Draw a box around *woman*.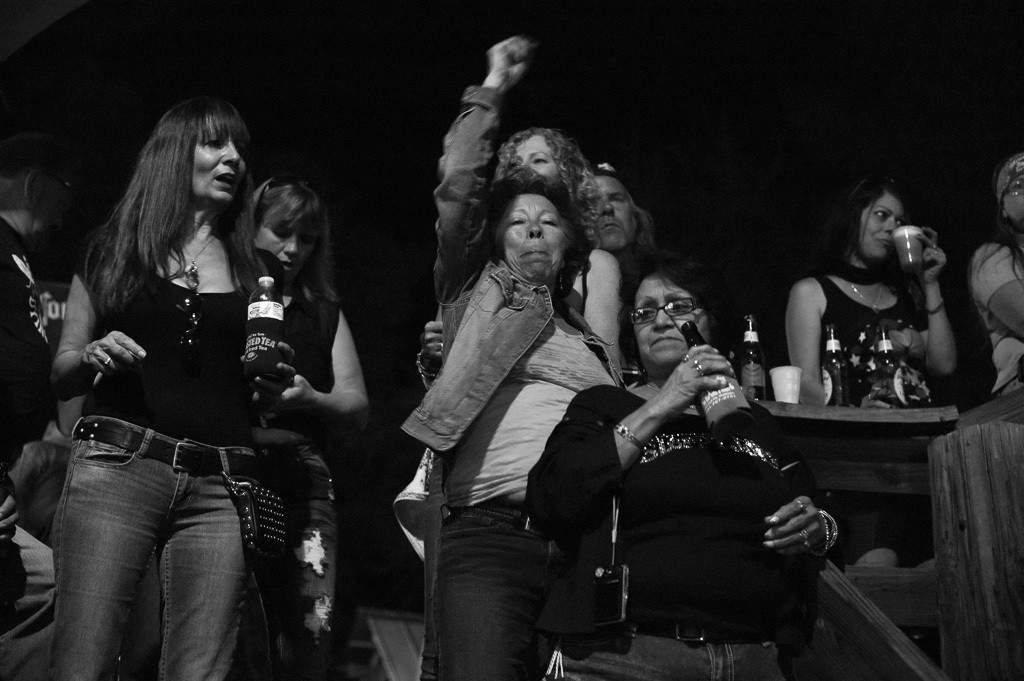
<box>229,185,373,680</box>.
